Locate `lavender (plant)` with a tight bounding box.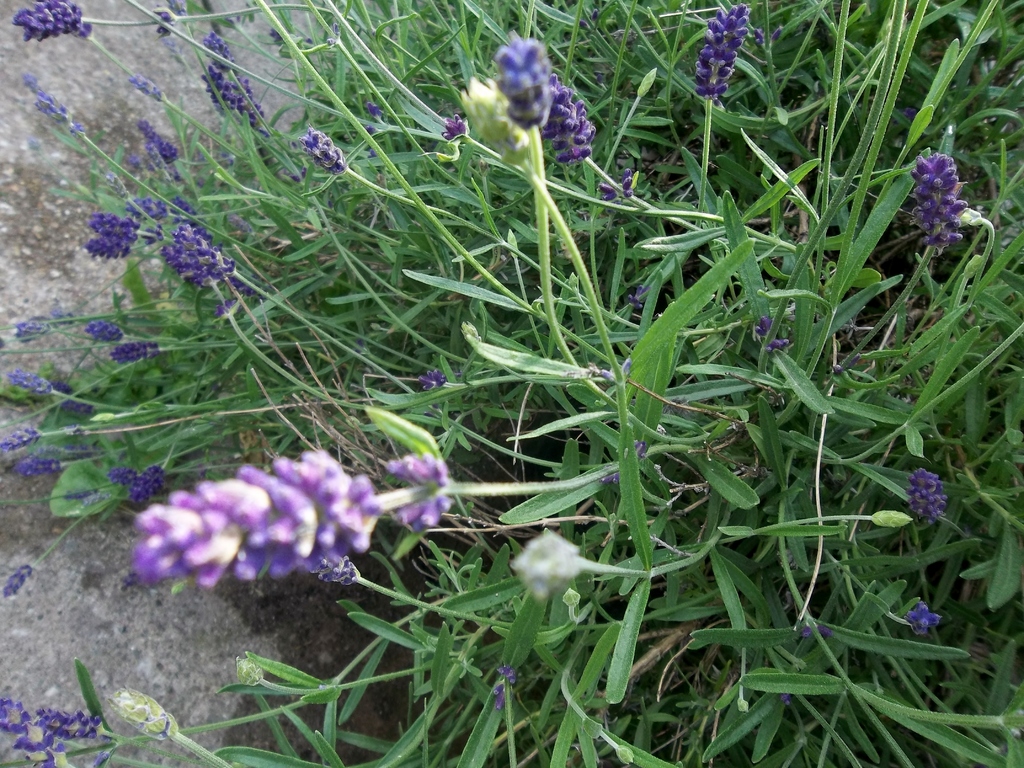
bbox=[166, 218, 257, 336].
